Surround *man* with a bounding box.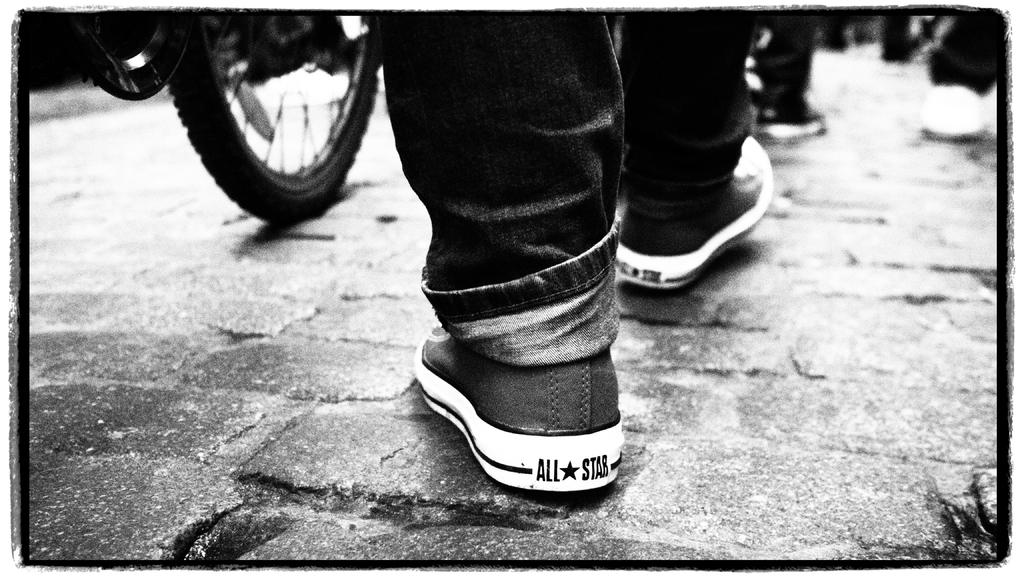
367 4 776 494.
